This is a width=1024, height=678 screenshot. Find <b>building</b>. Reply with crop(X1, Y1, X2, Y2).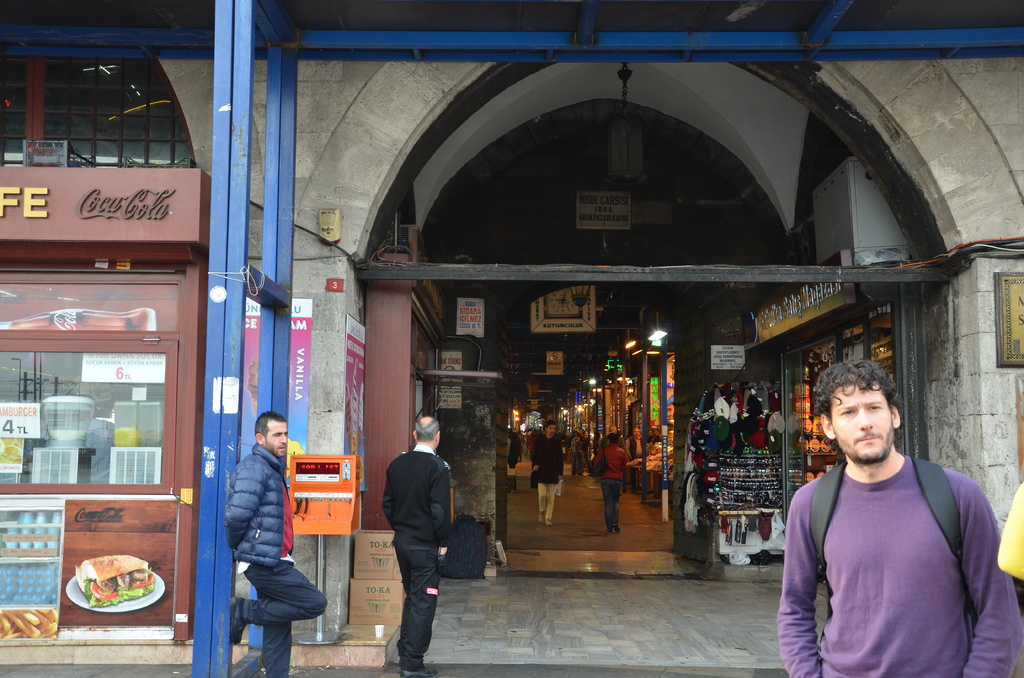
crop(0, 0, 1023, 675).
